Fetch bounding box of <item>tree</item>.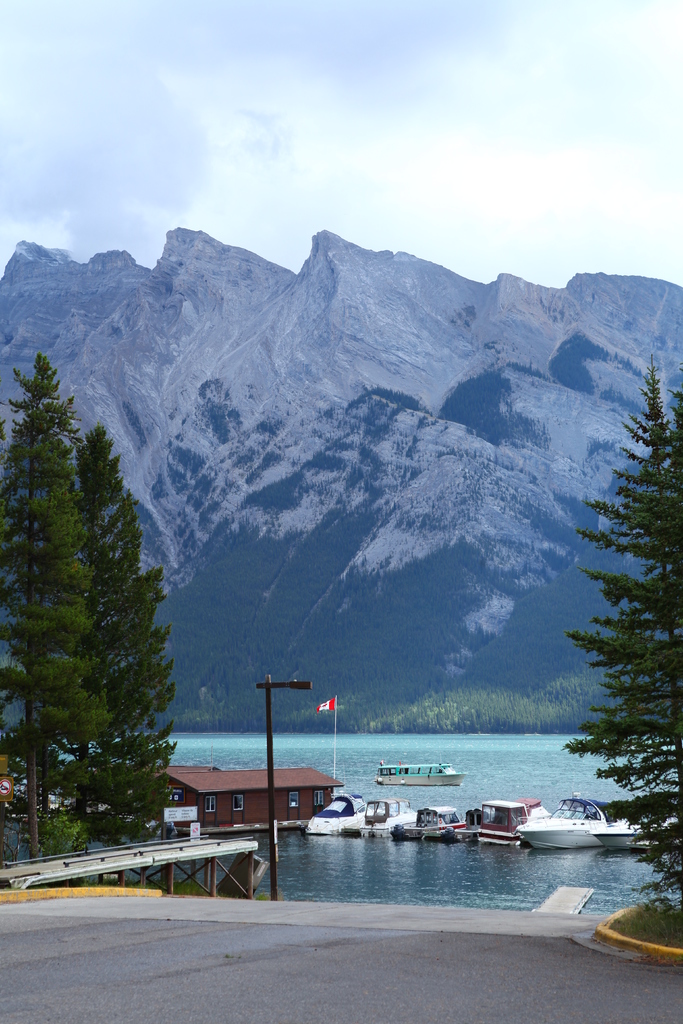
Bbox: 556, 347, 682, 903.
